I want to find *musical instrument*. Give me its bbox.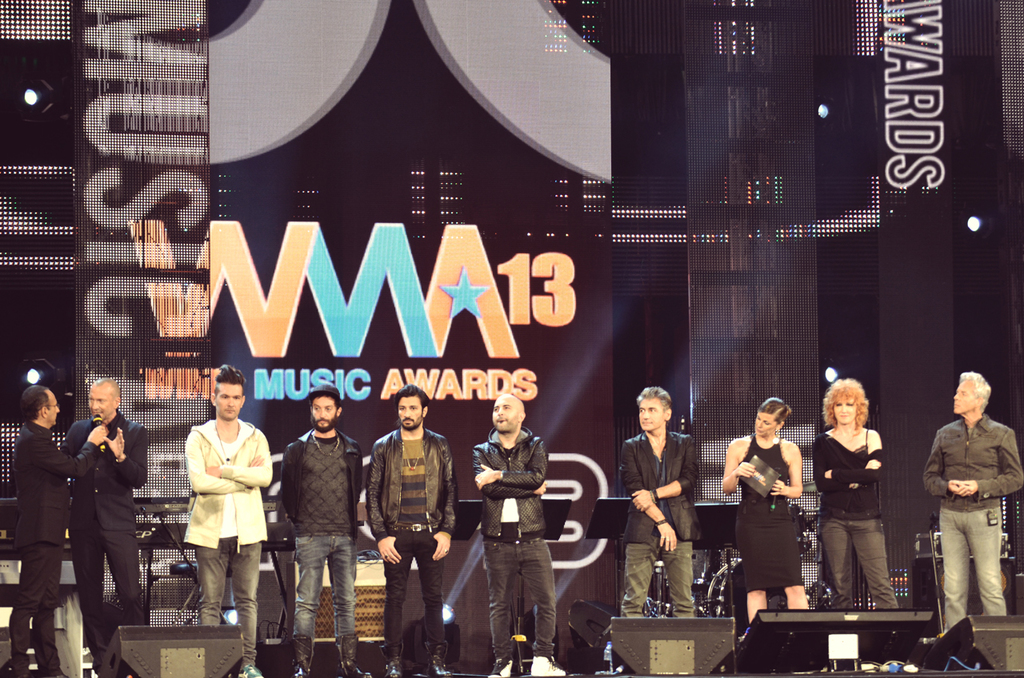
[x1=639, y1=563, x2=674, y2=620].
